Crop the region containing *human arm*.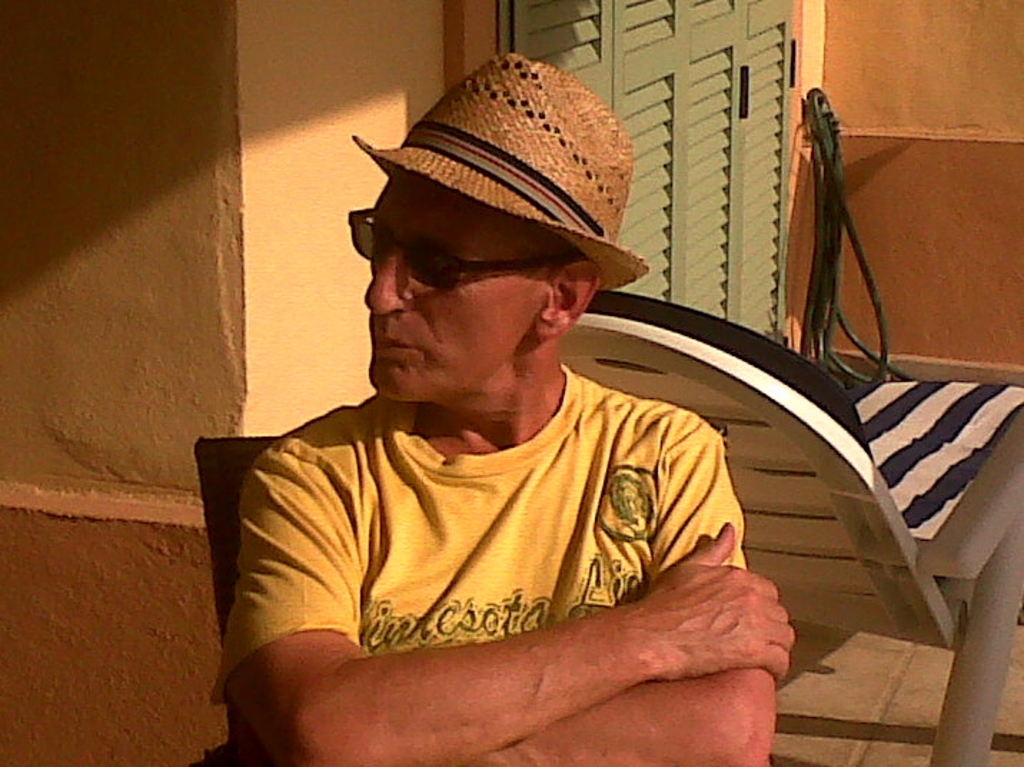
Crop region: (222,438,797,766).
